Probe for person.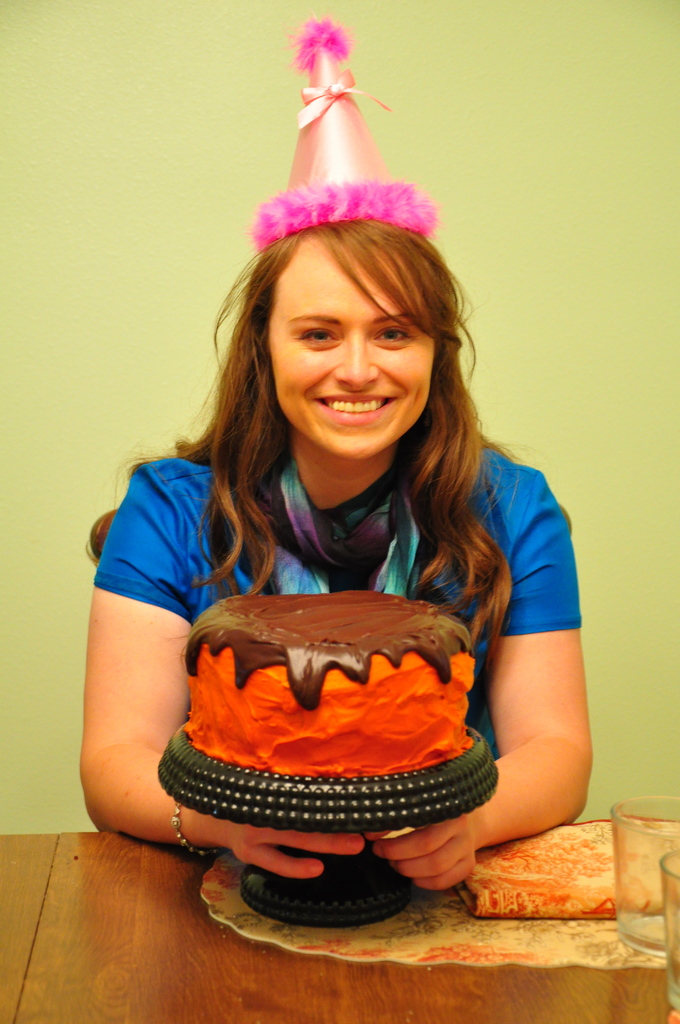
Probe result: 74,225,592,895.
